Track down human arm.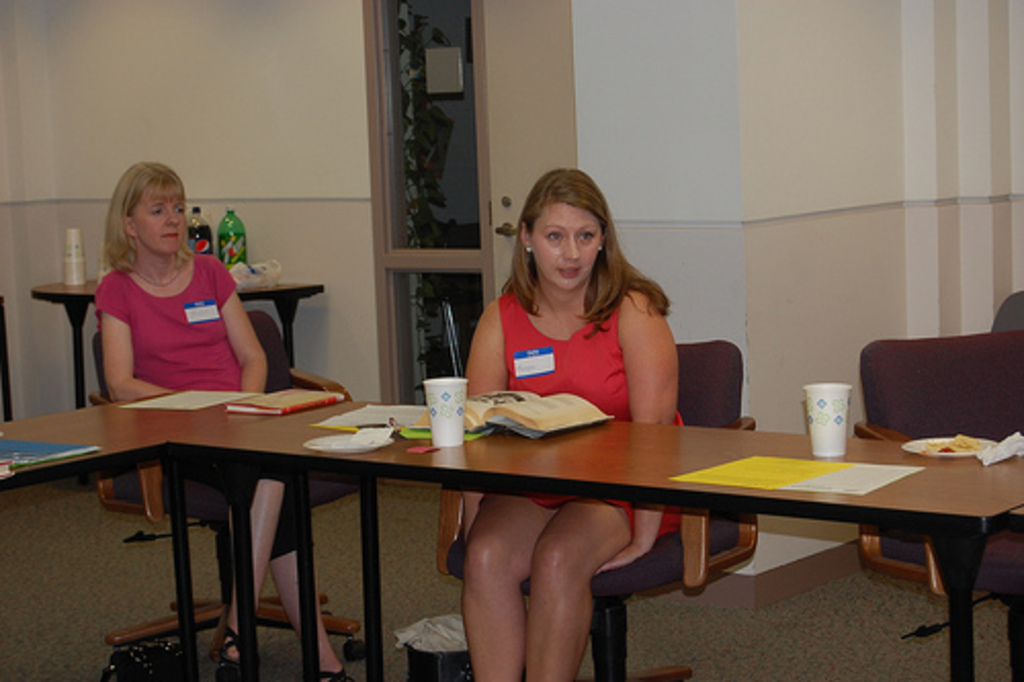
Tracked to l=94, t=295, r=164, b=399.
